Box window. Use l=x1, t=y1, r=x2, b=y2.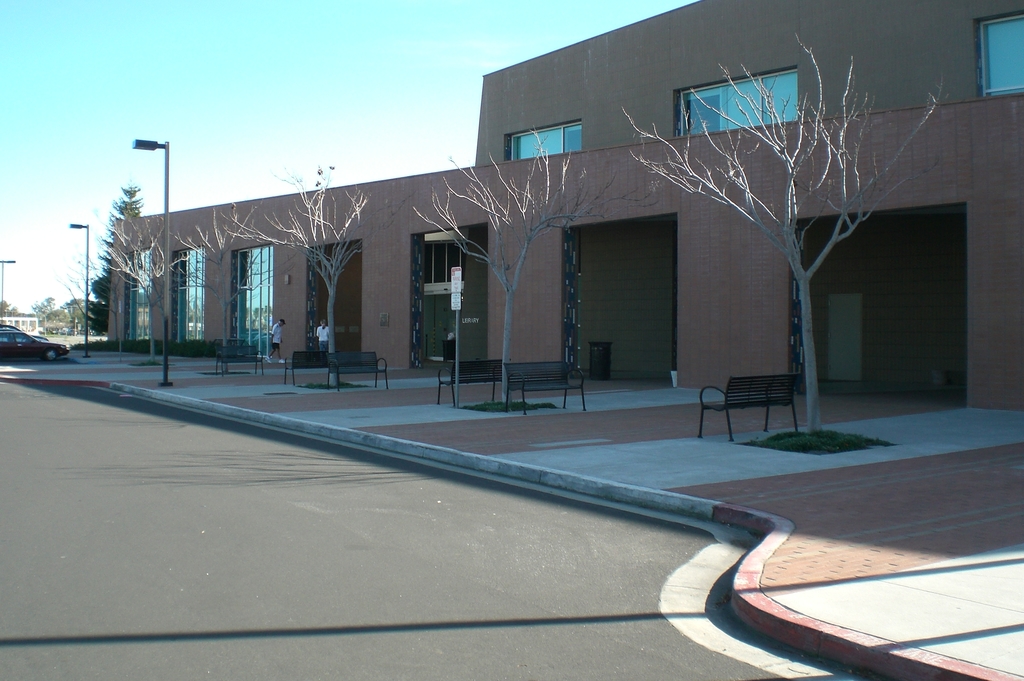
l=671, t=67, r=797, b=139.
